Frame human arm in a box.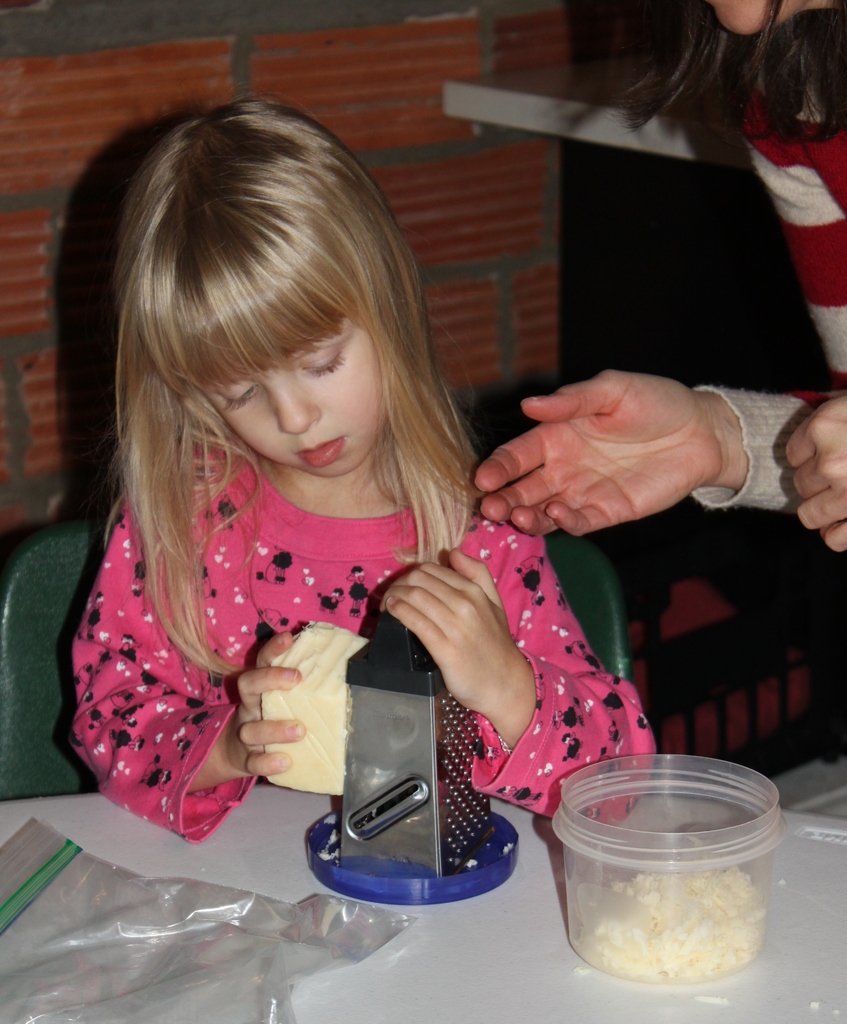
region(783, 403, 846, 555).
